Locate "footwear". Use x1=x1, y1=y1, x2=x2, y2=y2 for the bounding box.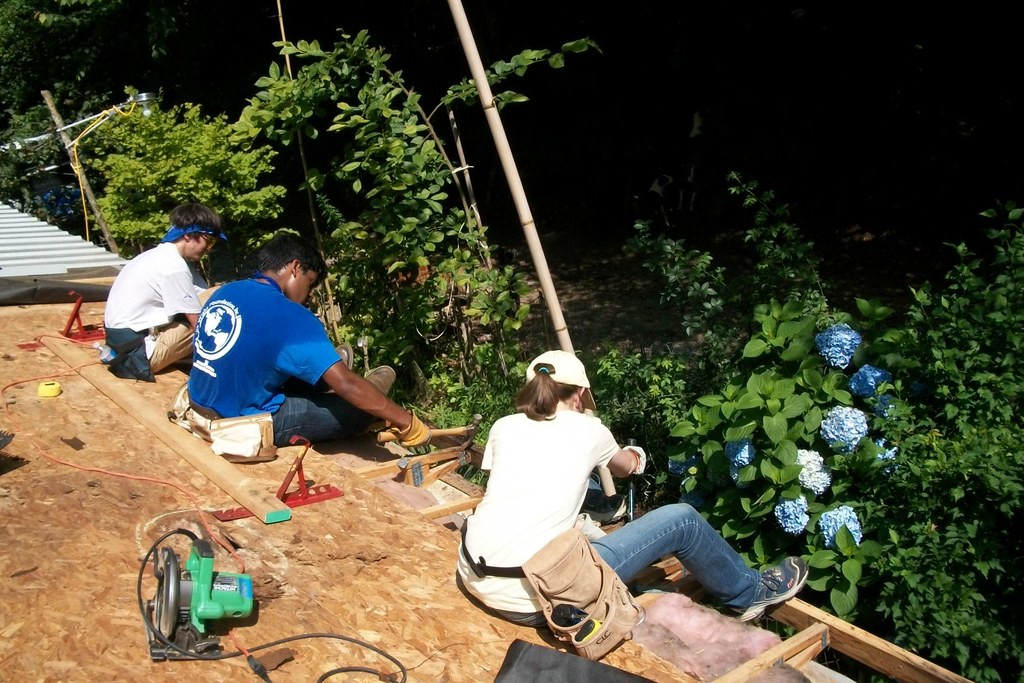
x1=573, y1=486, x2=631, y2=522.
